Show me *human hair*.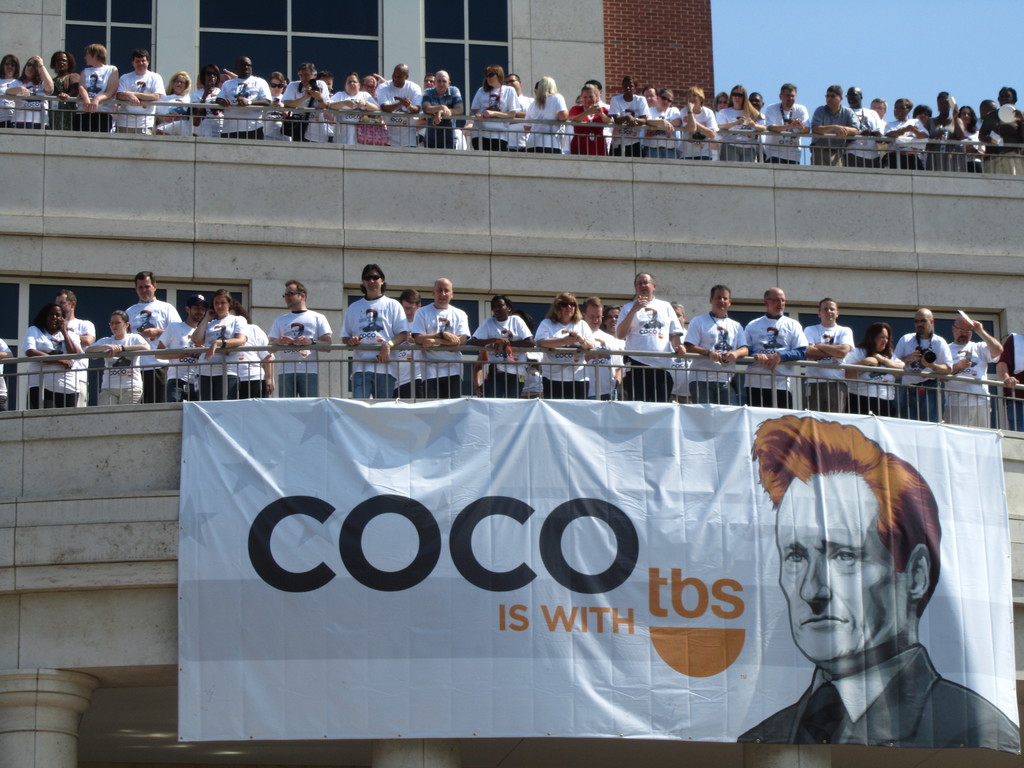
*human hair* is here: rect(345, 71, 360, 81).
